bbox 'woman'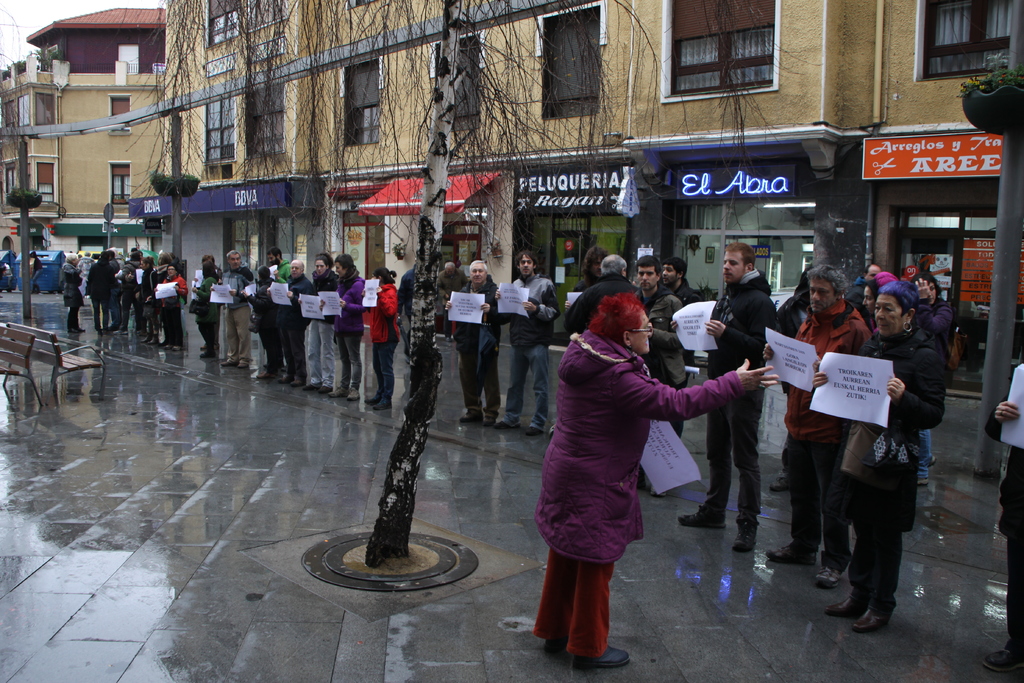
box=[190, 264, 224, 357]
